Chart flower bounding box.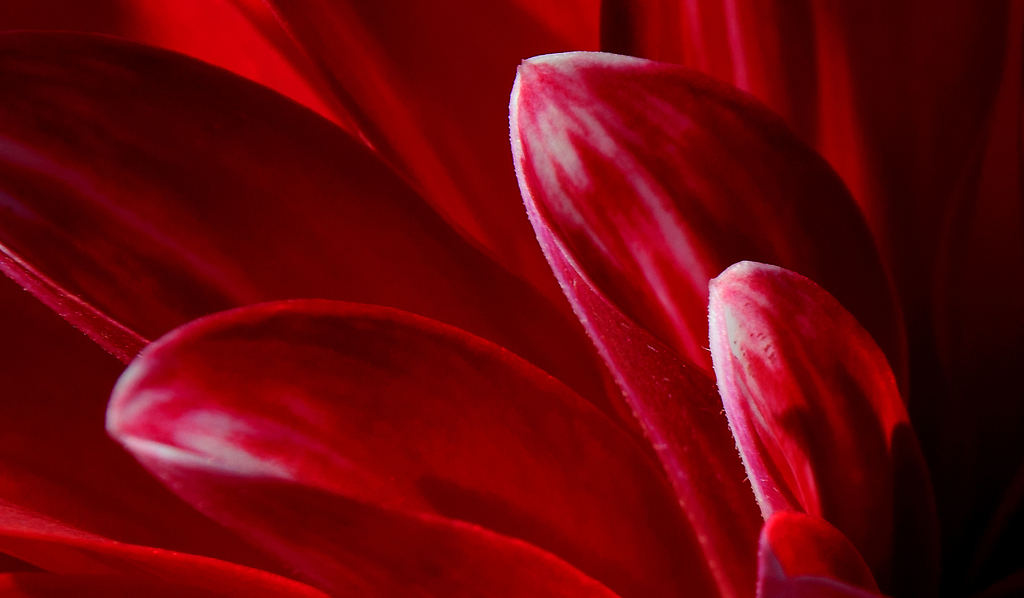
Charted: box(0, 0, 932, 597).
